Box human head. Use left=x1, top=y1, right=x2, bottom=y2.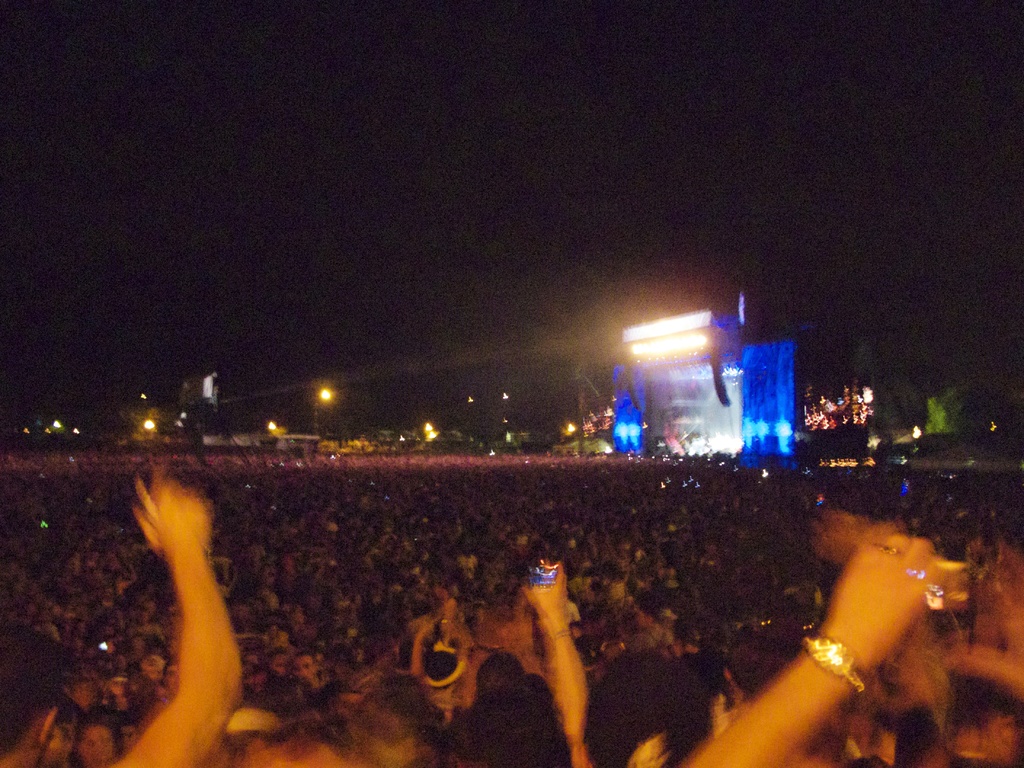
left=294, top=652, right=323, bottom=692.
